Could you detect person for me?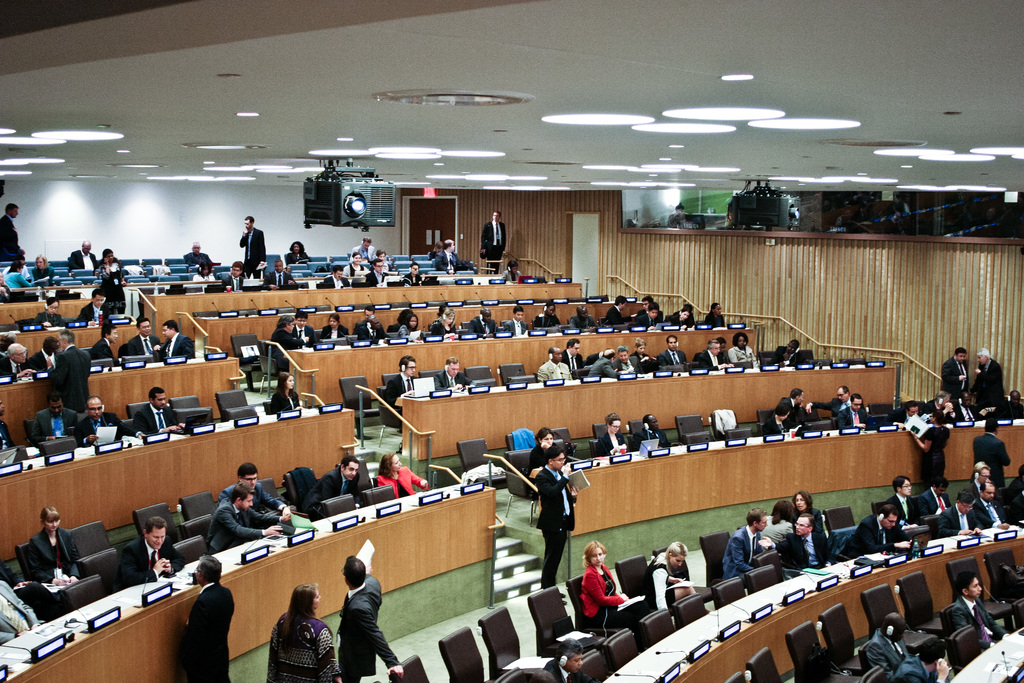
Detection result: {"x1": 271, "y1": 315, "x2": 310, "y2": 354}.
